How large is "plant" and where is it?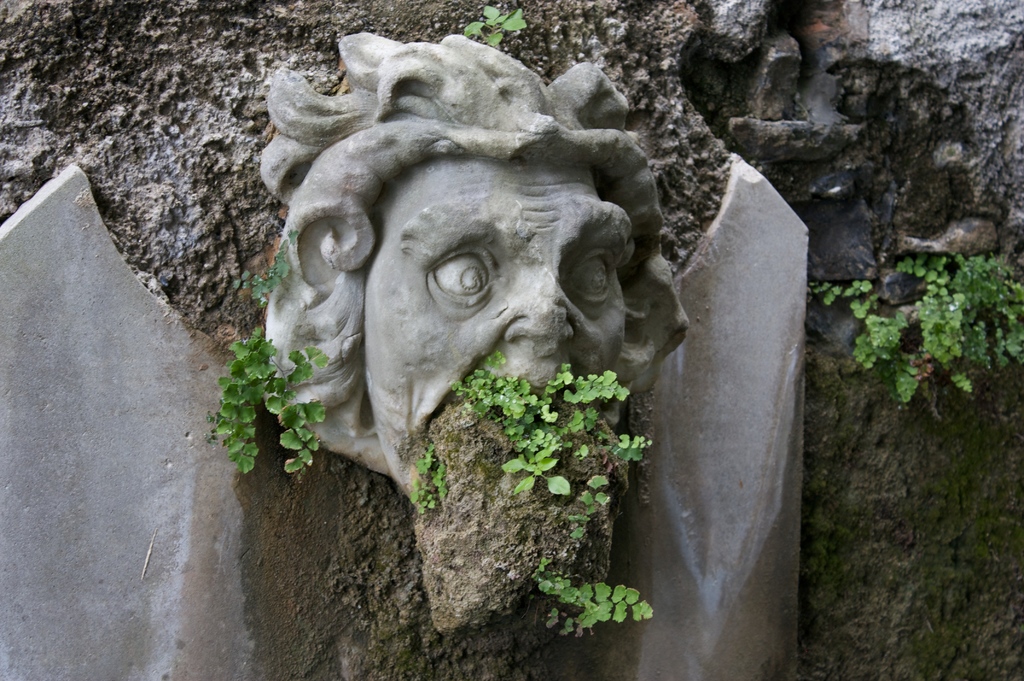
Bounding box: (x1=230, y1=225, x2=302, y2=311).
